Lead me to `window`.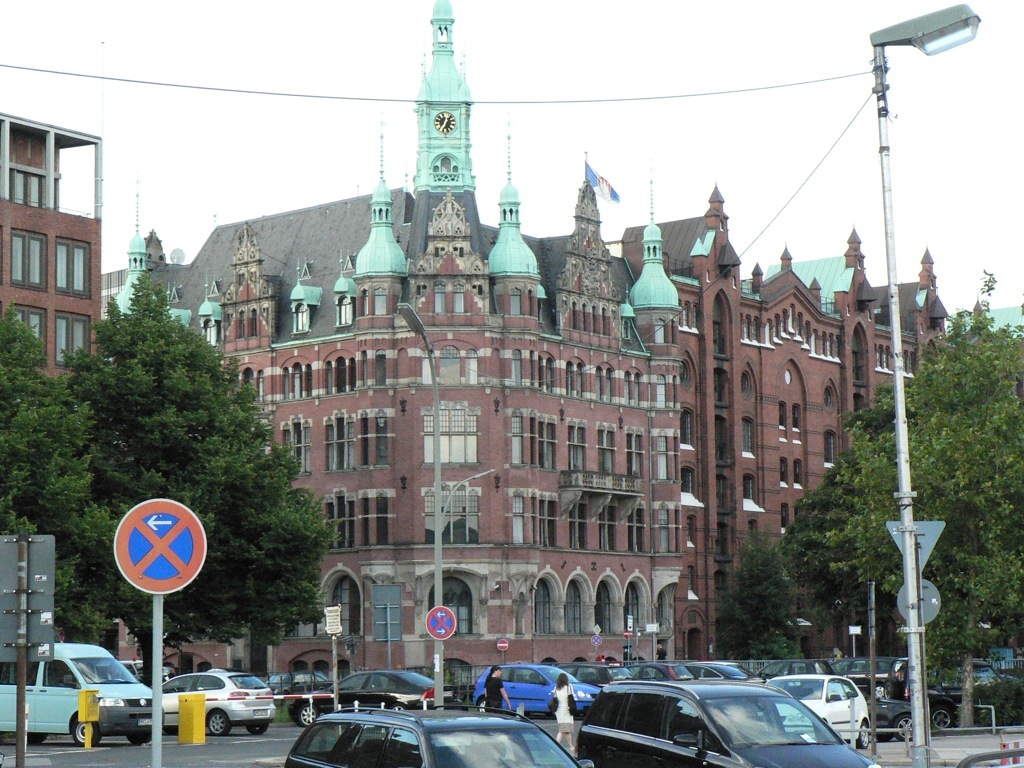
Lead to 49/232/90/301.
